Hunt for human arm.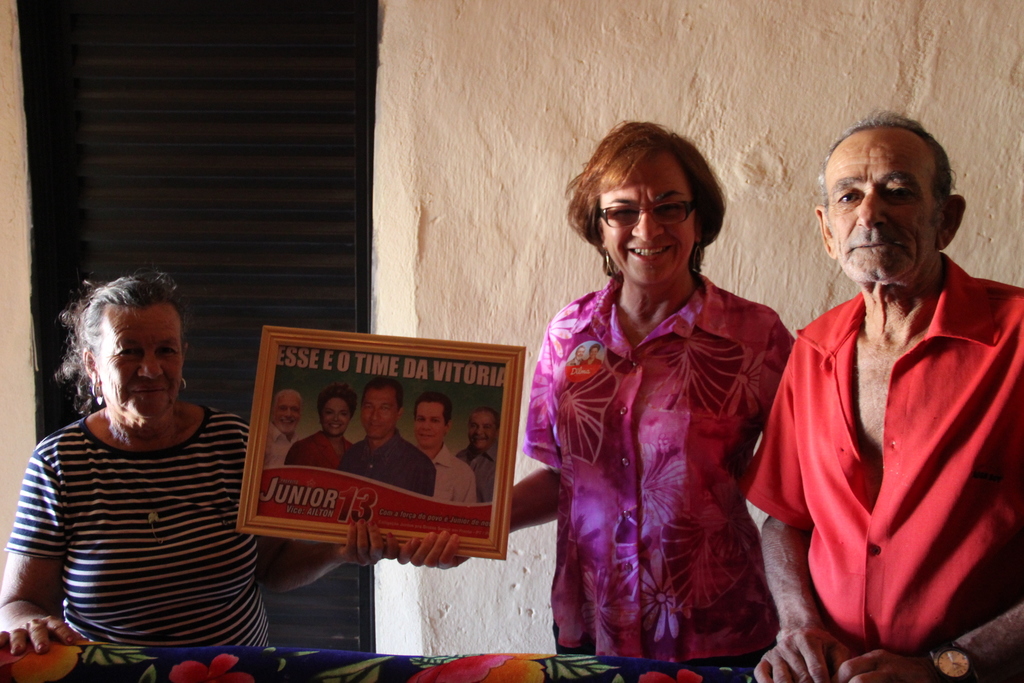
Hunted down at <region>833, 598, 1023, 682</region>.
